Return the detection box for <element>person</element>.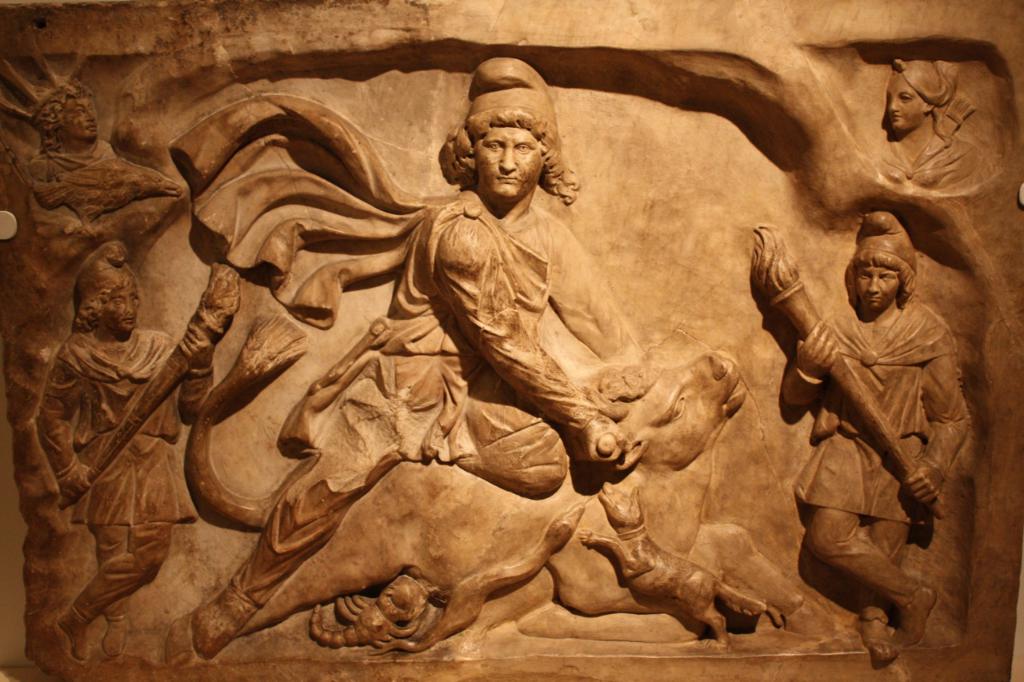
[34,243,214,664].
